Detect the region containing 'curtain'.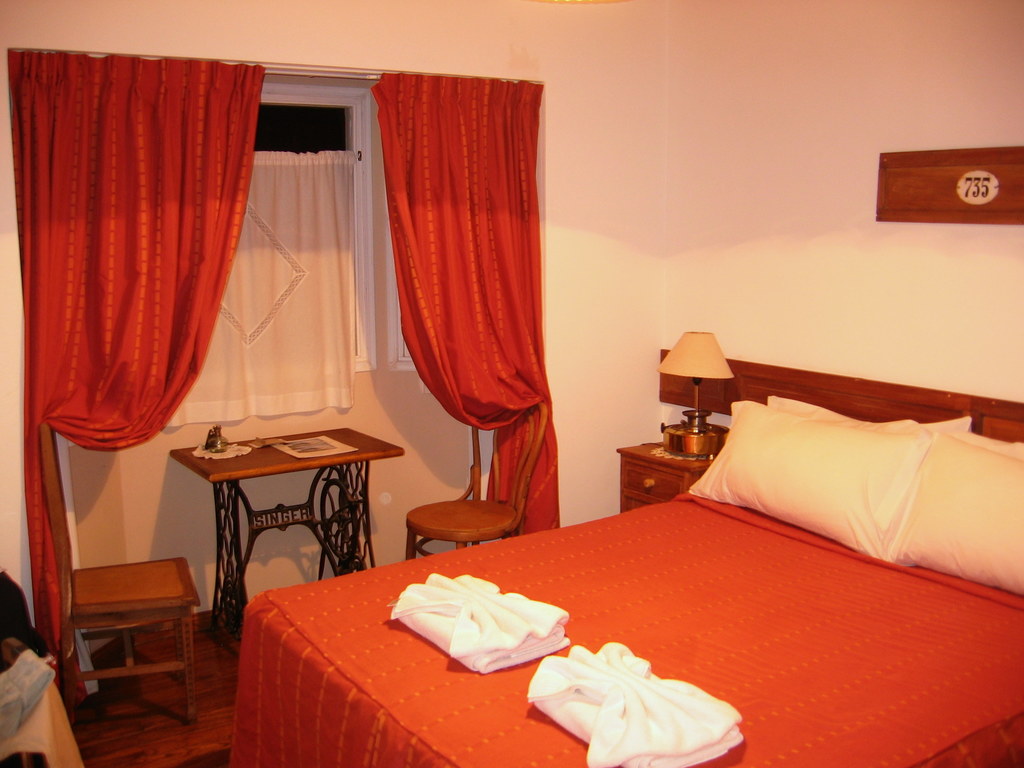
<bbox>0, 51, 271, 700</bbox>.
